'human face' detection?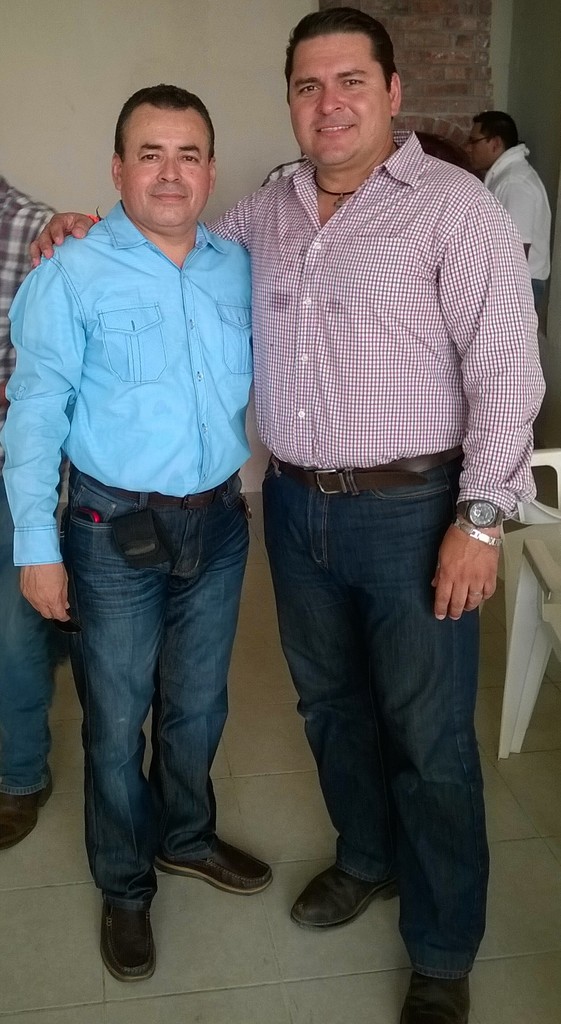
<box>291,35,387,173</box>
